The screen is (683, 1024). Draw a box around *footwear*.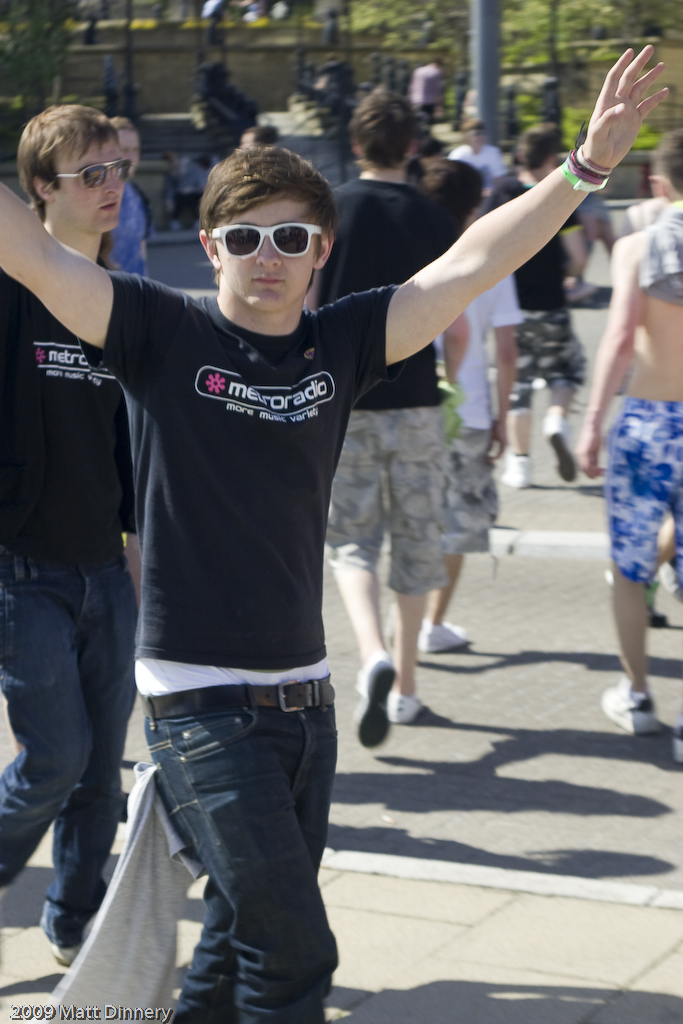
box=[389, 691, 421, 721].
